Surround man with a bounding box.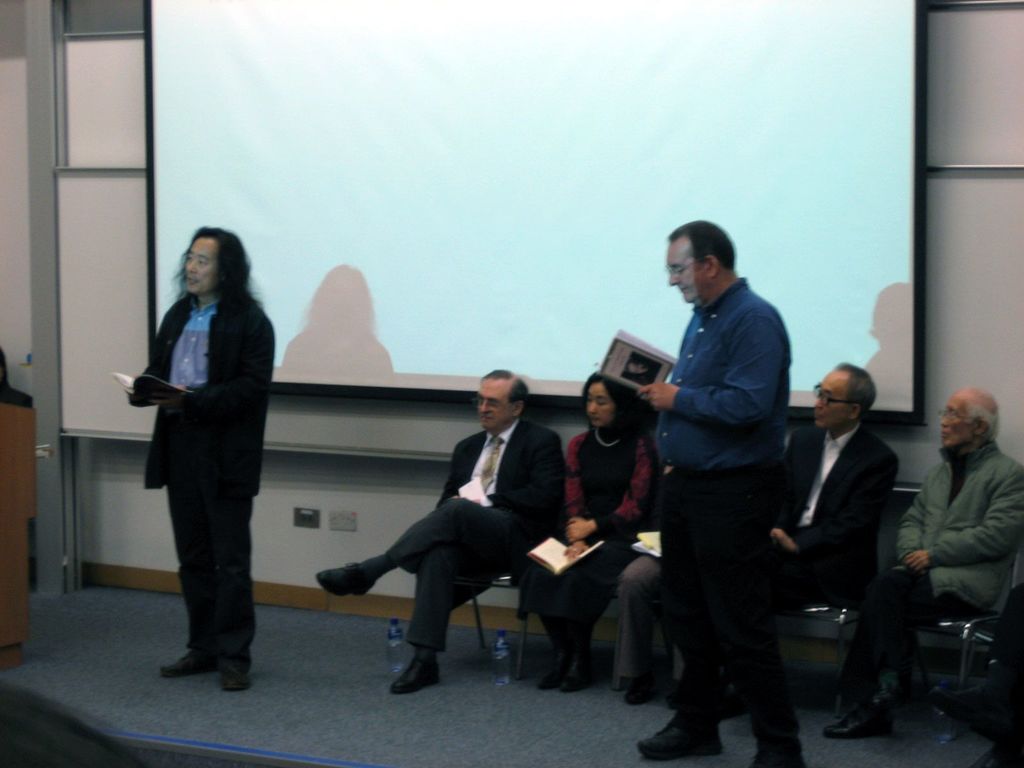
625, 252, 804, 760.
